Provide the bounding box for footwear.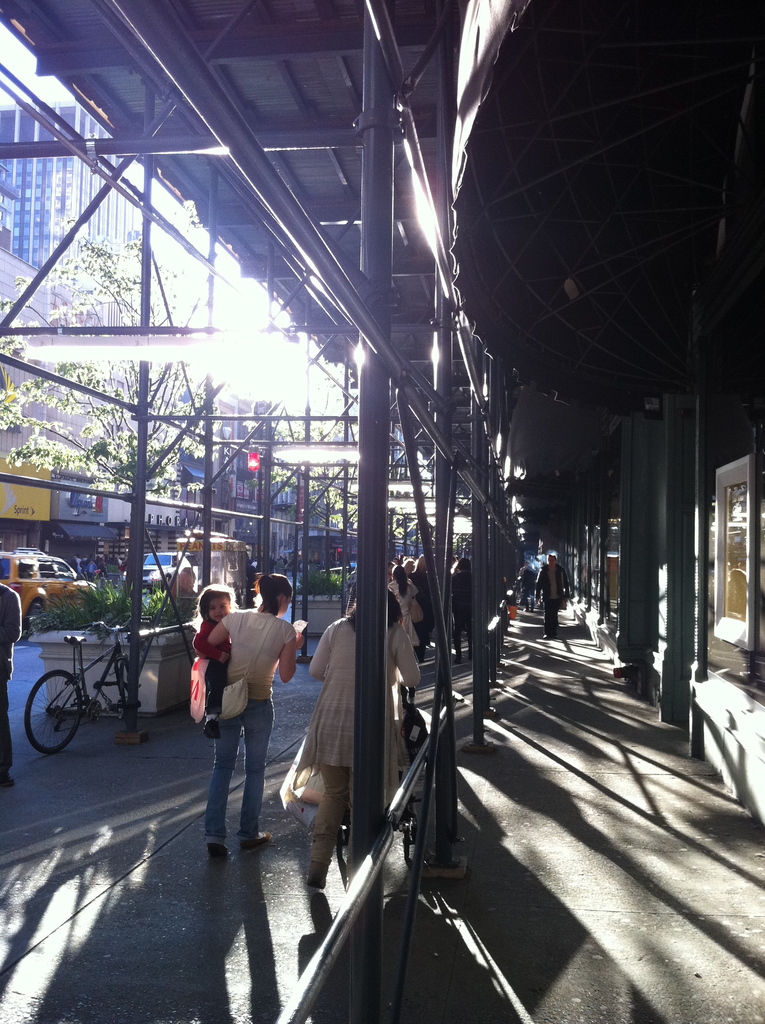
<box>205,833,230,868</box>.
